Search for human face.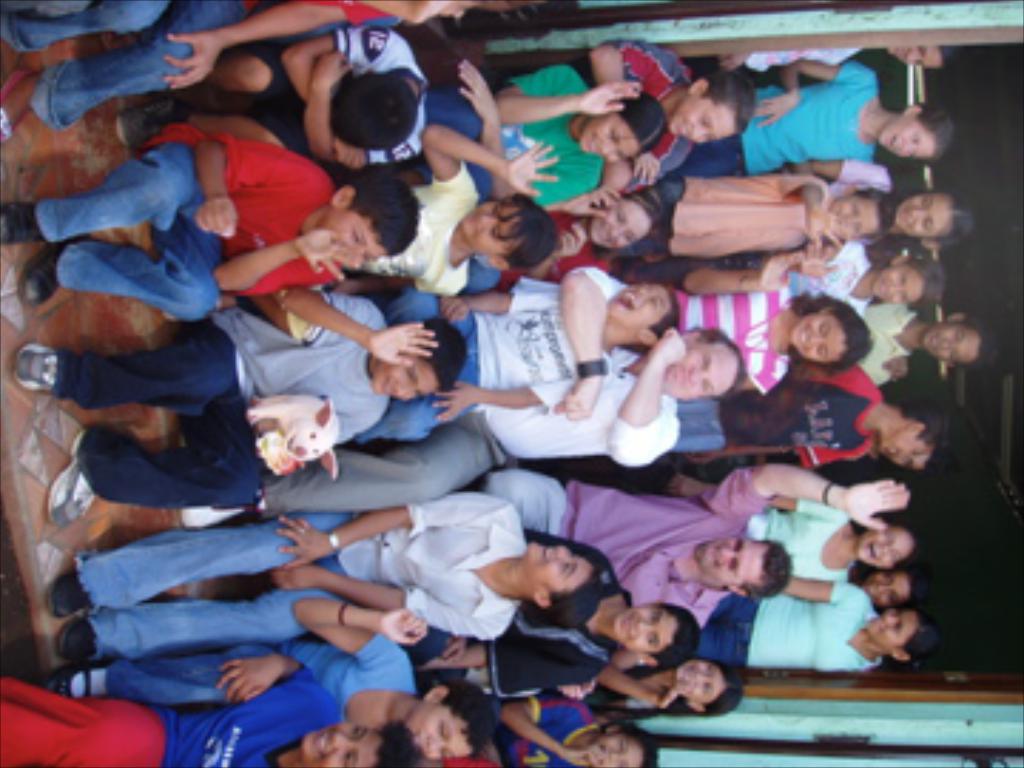
Found at bbox(703, 535, 762, 583).
